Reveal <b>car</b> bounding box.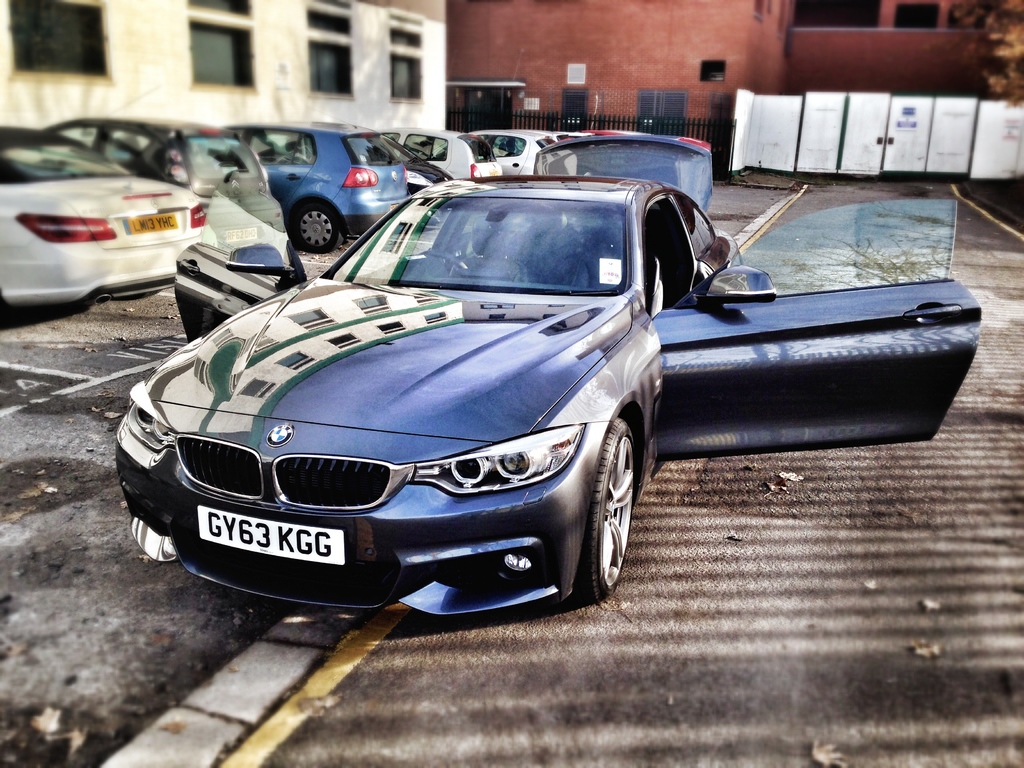
Revealed: bbox=(108, 164, 984, 617).
